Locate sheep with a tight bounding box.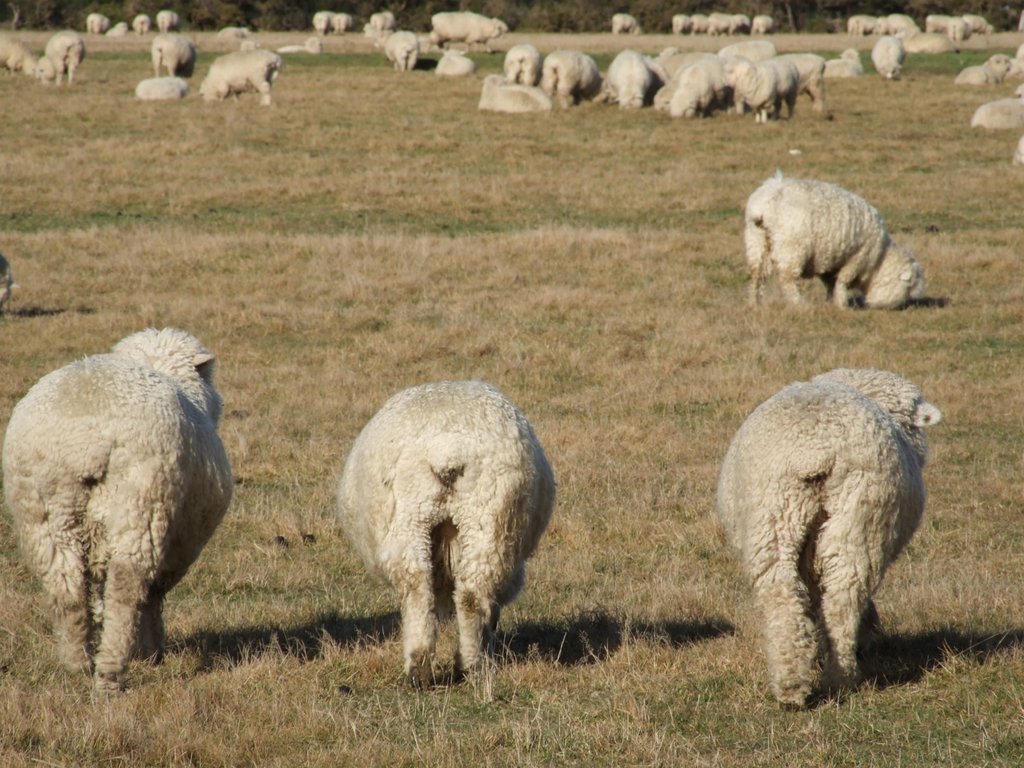
<region>718, 367, 946, 709</region>.
